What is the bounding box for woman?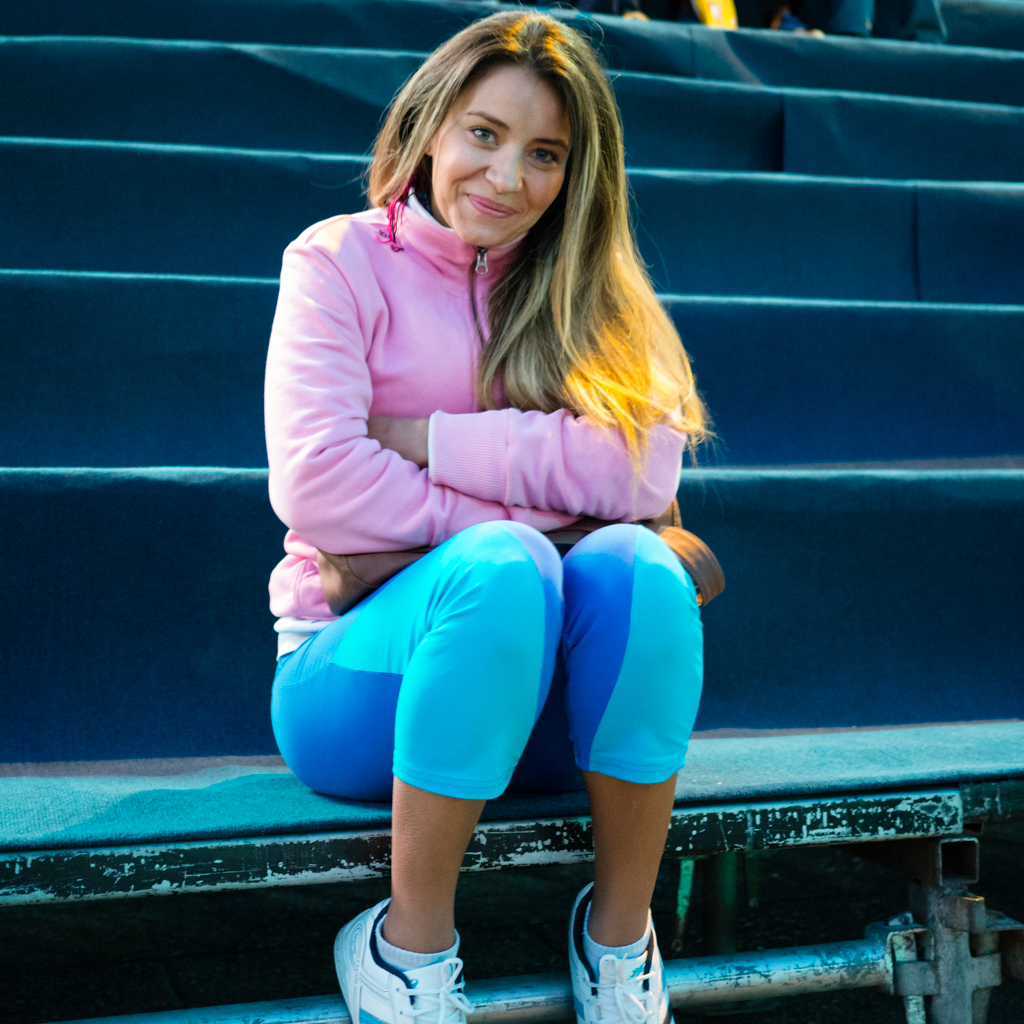
[250, 48, 768, 997].
